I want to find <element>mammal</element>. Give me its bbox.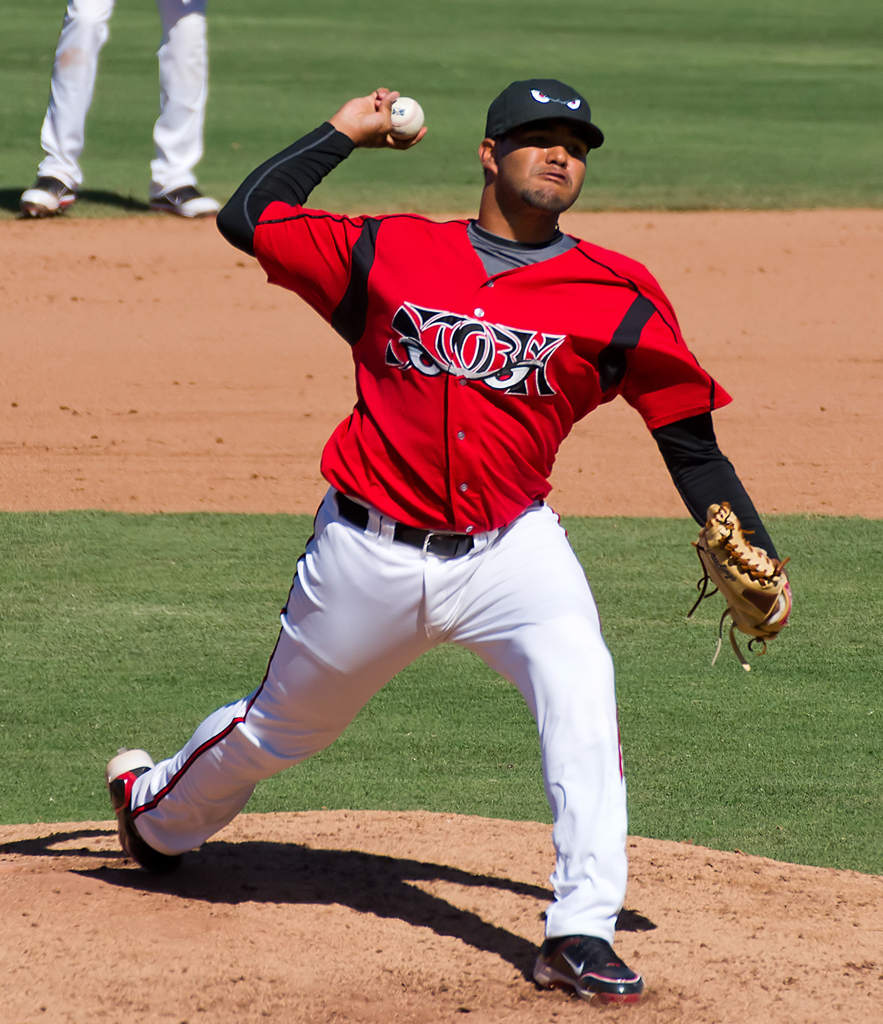
125:72:738:948.
